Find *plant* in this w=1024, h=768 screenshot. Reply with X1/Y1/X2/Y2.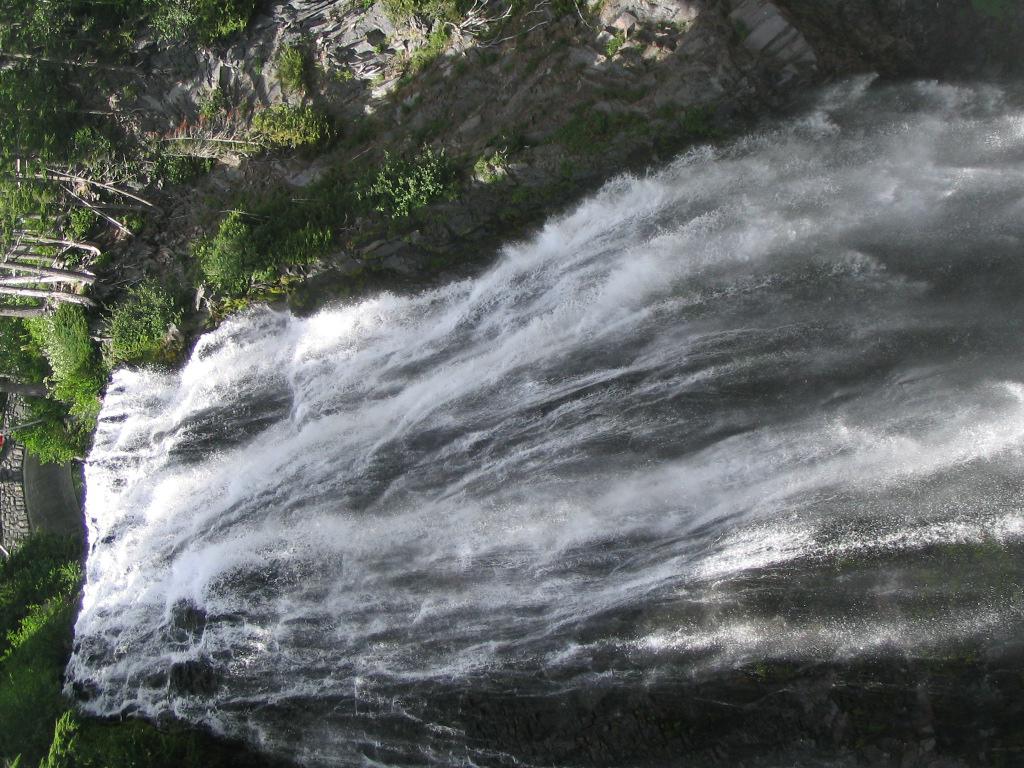
143/0/263/51.
